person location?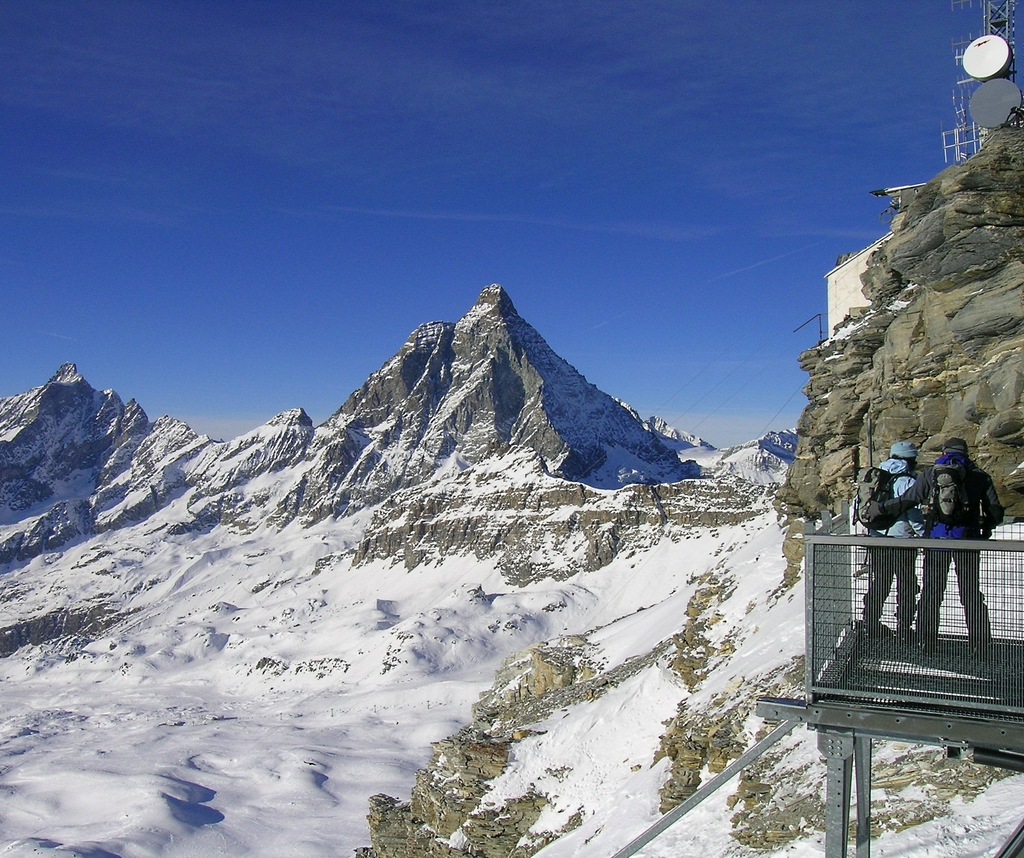
[848,431,934,661]
